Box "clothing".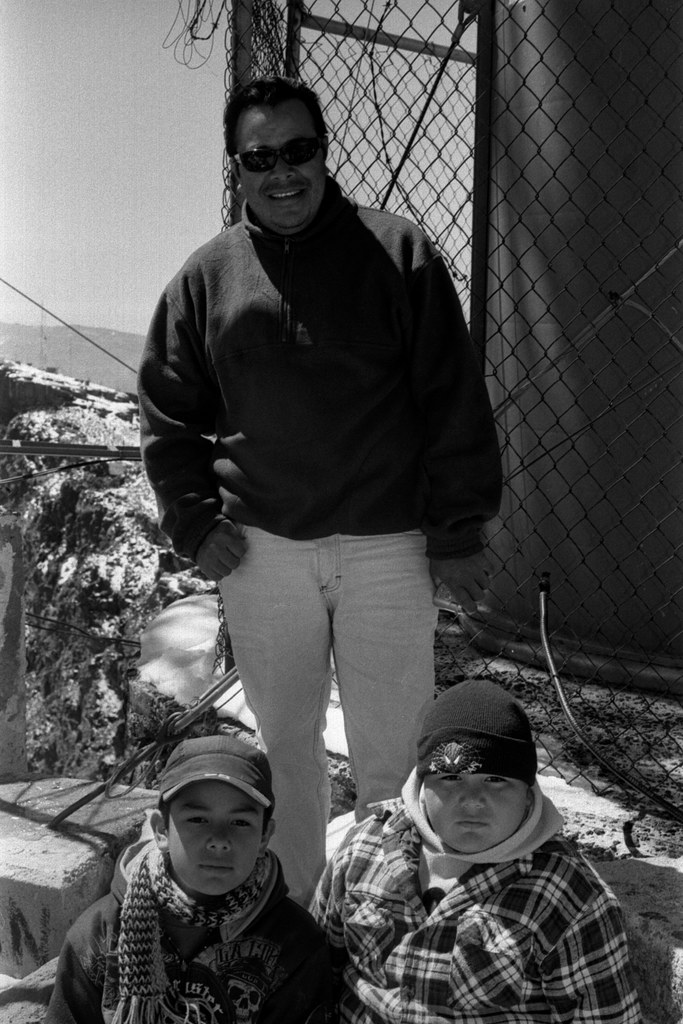
rect(304, 783, 645, 1023).
